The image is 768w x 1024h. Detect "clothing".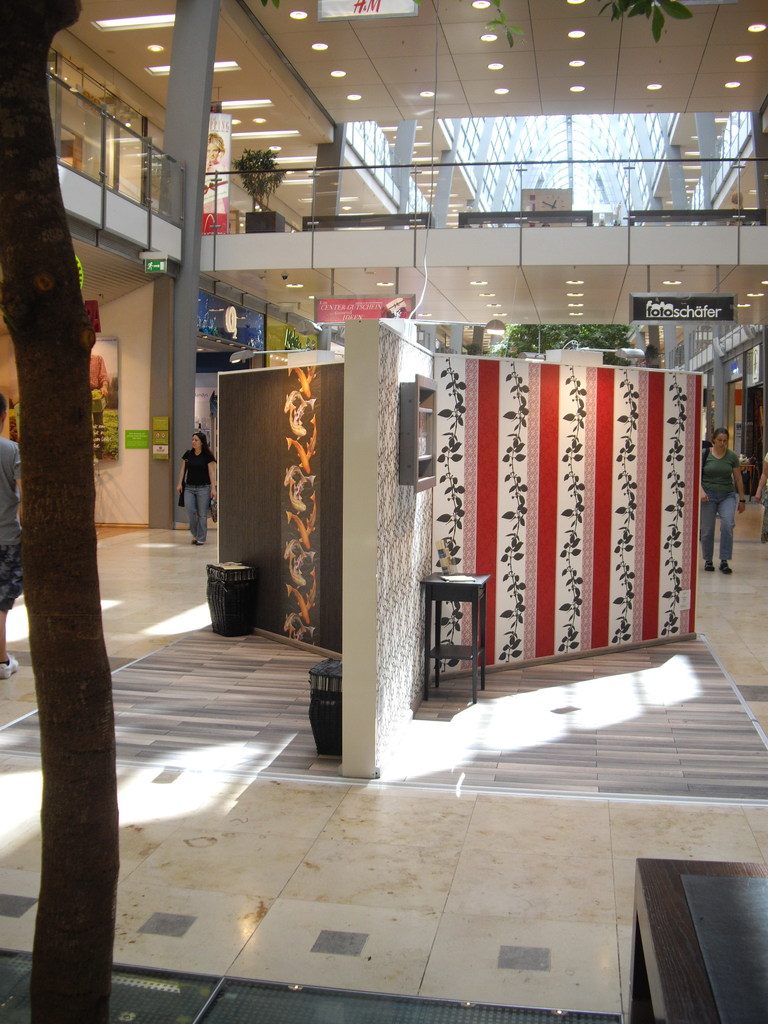
Detection: pyautogui.locateOnScreen(181, 449, 216, 538).
